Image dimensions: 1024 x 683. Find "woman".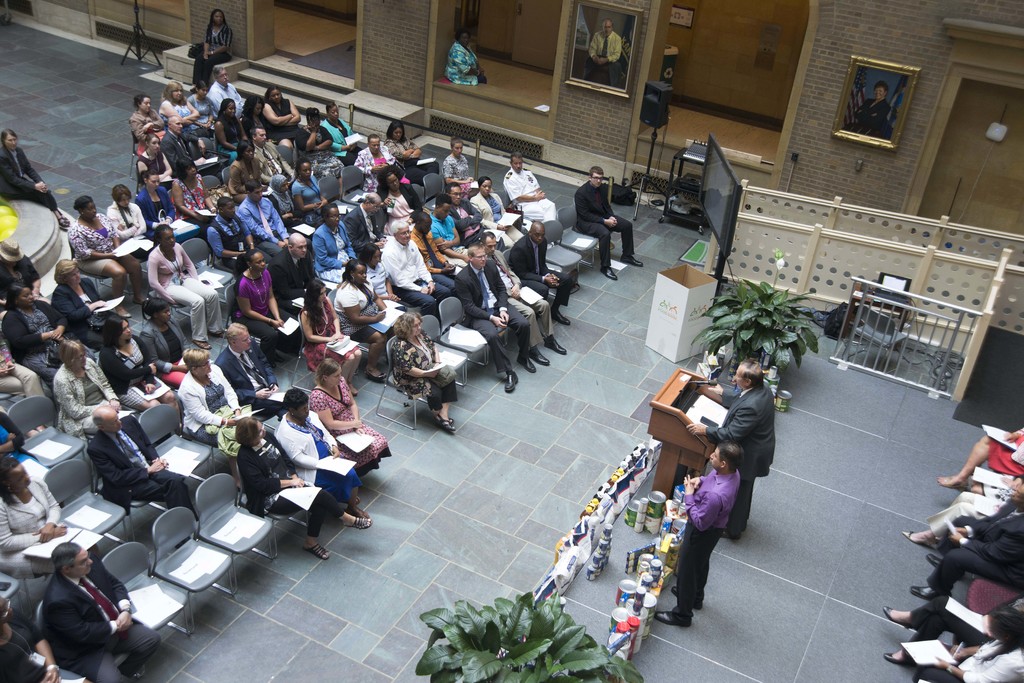
0,408,45,468.
